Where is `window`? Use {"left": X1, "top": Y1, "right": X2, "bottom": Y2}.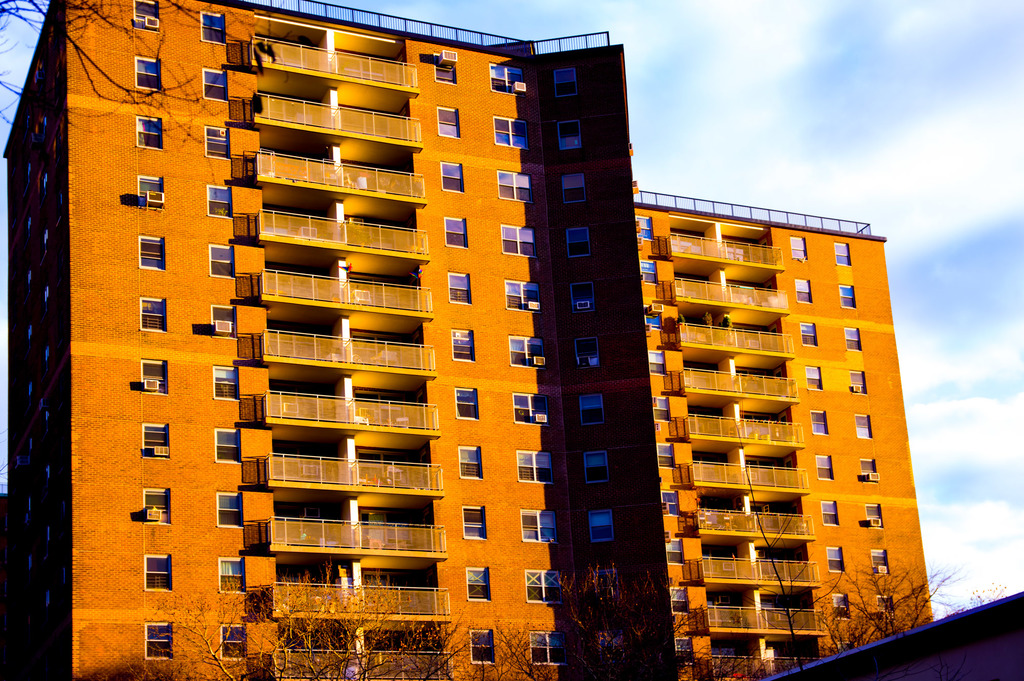
{"left": 568, "top": 228, "right": 590, "bottom": 259}.
